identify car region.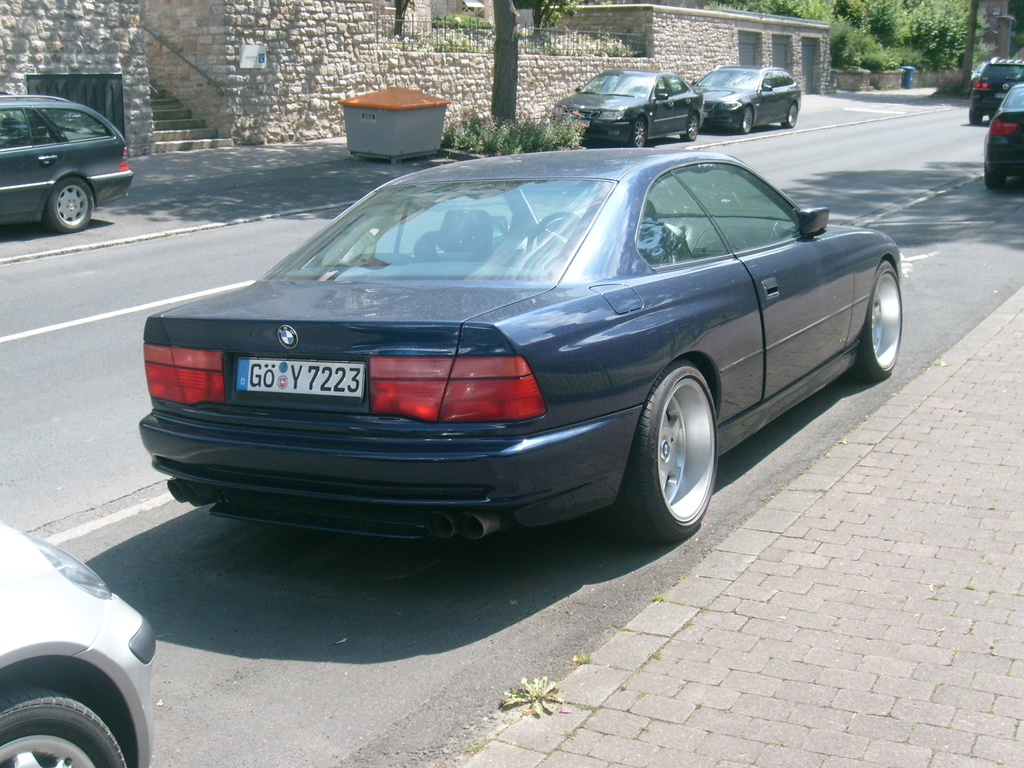
Region: [131,144,906,541].
